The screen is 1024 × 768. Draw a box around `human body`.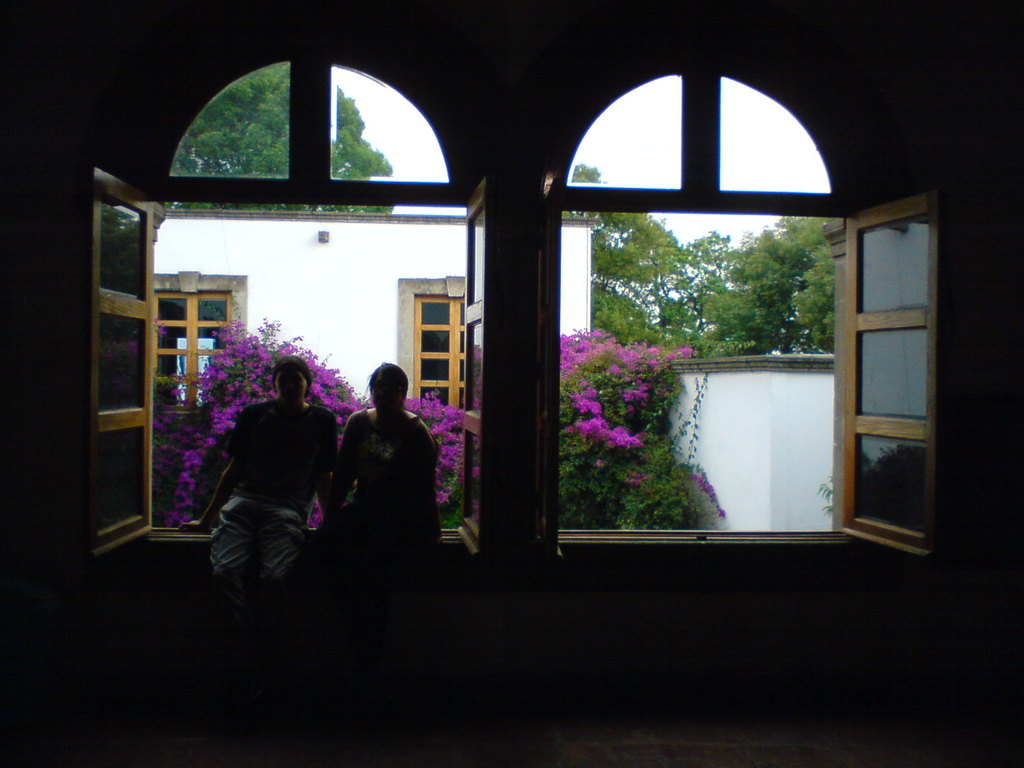
[x1=324, y1=339, x2=426, y2=575].
